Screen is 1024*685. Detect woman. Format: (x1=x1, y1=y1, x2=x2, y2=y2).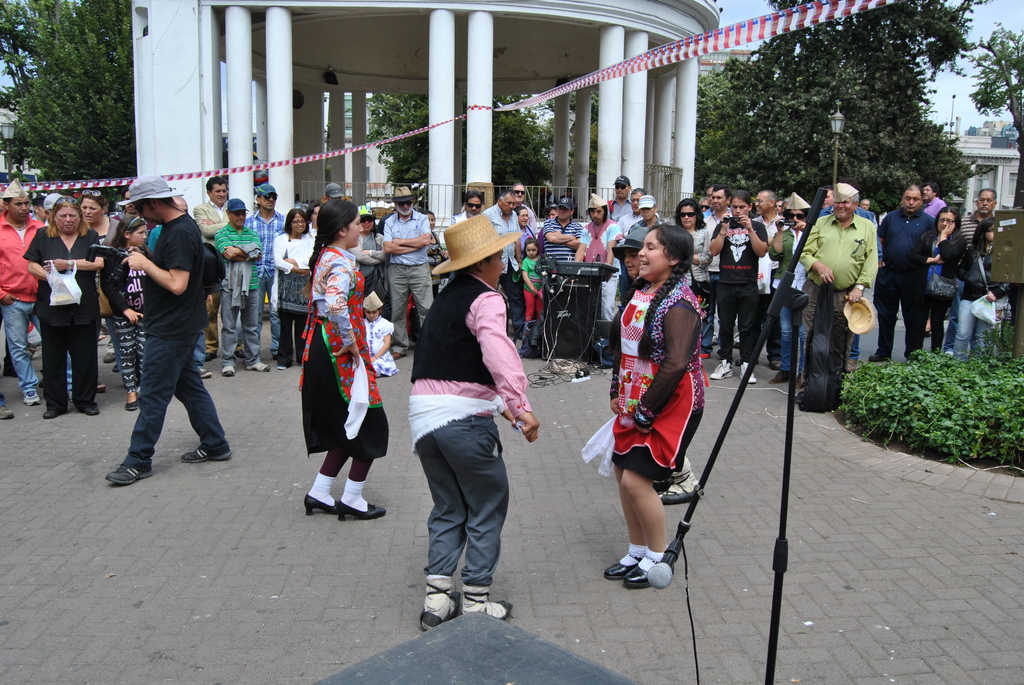
(x1=941, y1=213, x2=1021, y2=356).
